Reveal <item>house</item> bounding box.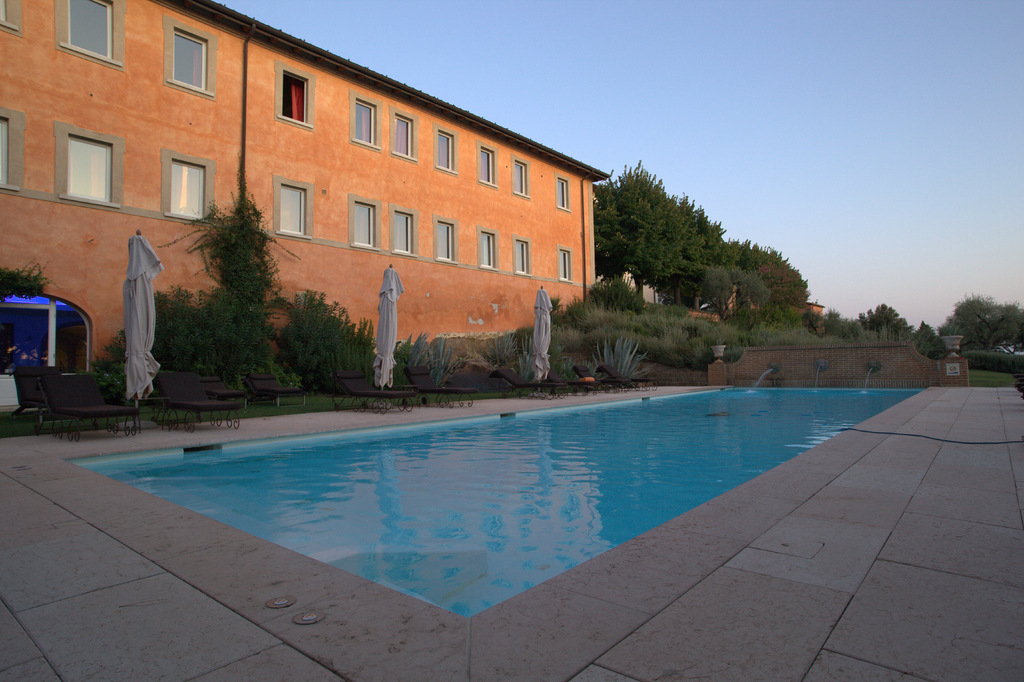
Revealed: box=[618, 263, 665, 303].
